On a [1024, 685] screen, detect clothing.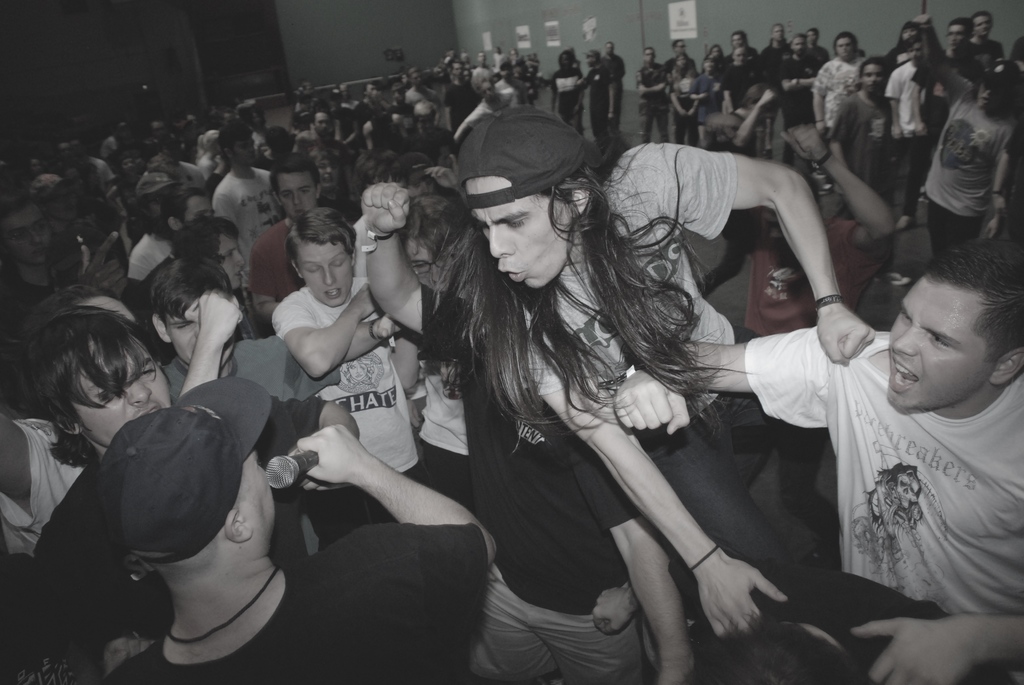
[x1=415, y1=307, x2=679, y2=684].
